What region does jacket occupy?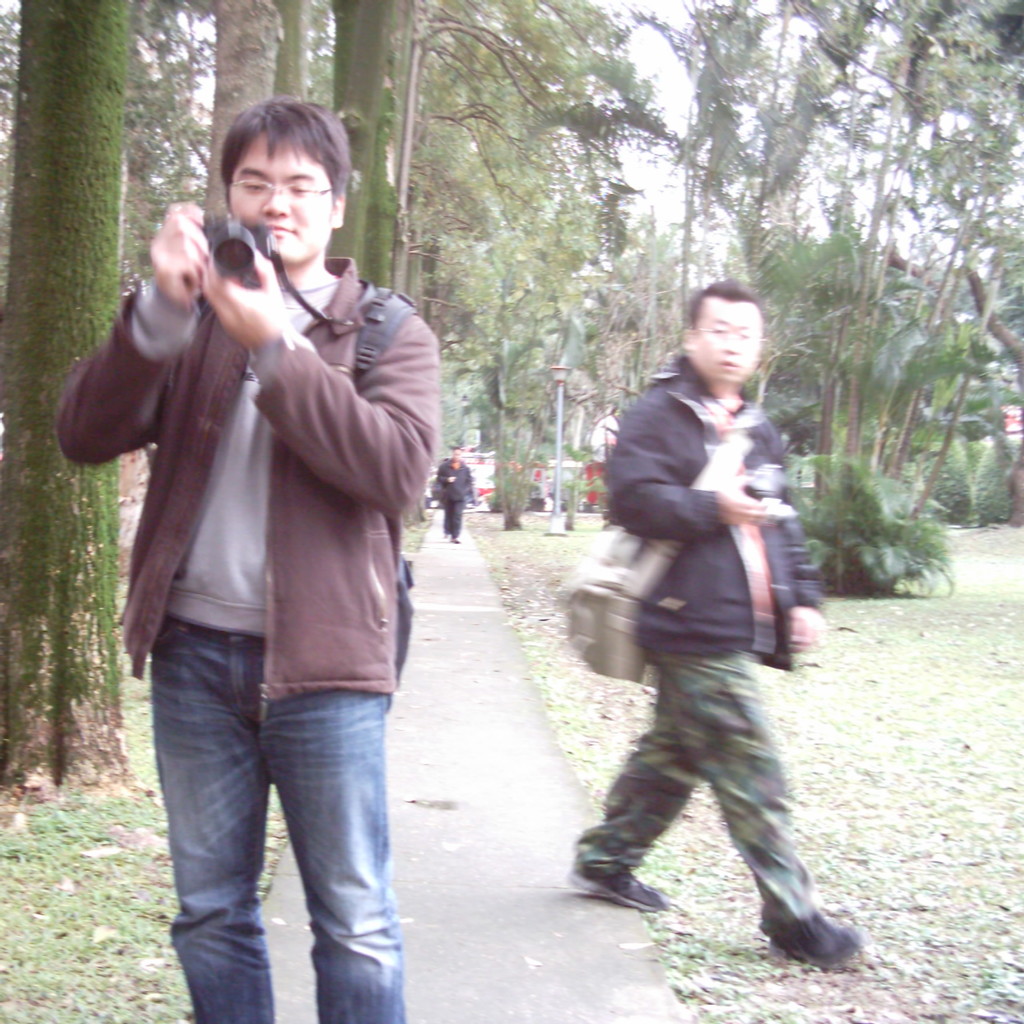
<bbox>74, 151, 445, 710</bbox>.
